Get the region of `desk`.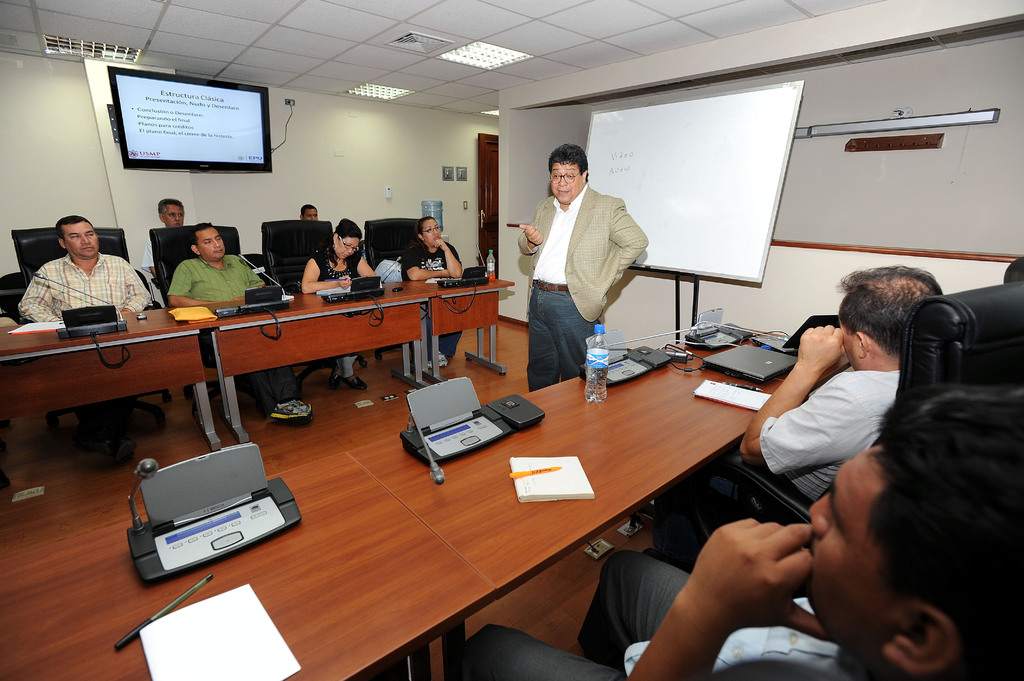
locate(0, 447, 497, 680).
